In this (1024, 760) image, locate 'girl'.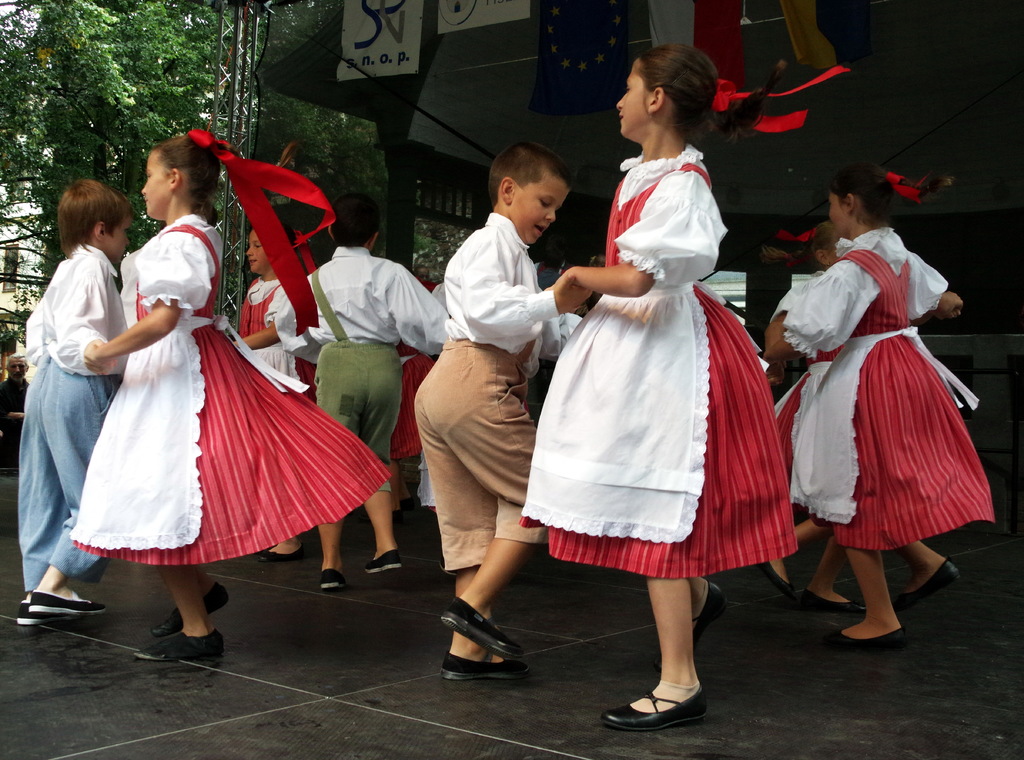
Bounding box: [513, 40, 854, 729].
